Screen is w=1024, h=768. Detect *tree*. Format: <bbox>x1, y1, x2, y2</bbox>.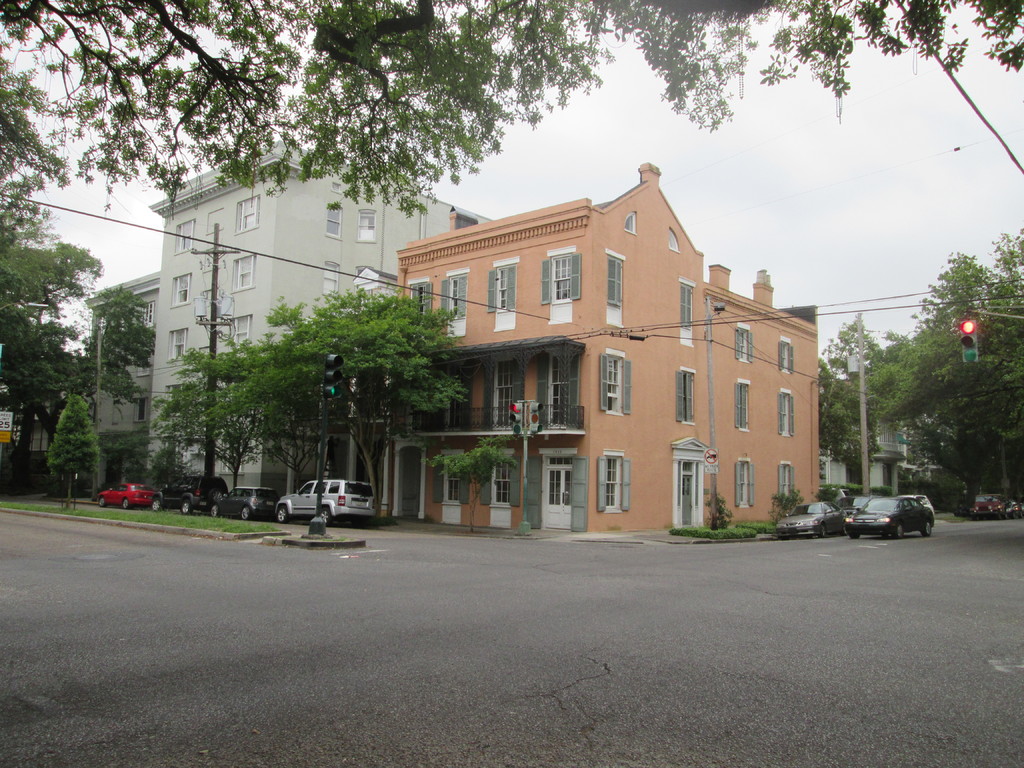
<bbox>816, 317, 895, 470</bbox>.
